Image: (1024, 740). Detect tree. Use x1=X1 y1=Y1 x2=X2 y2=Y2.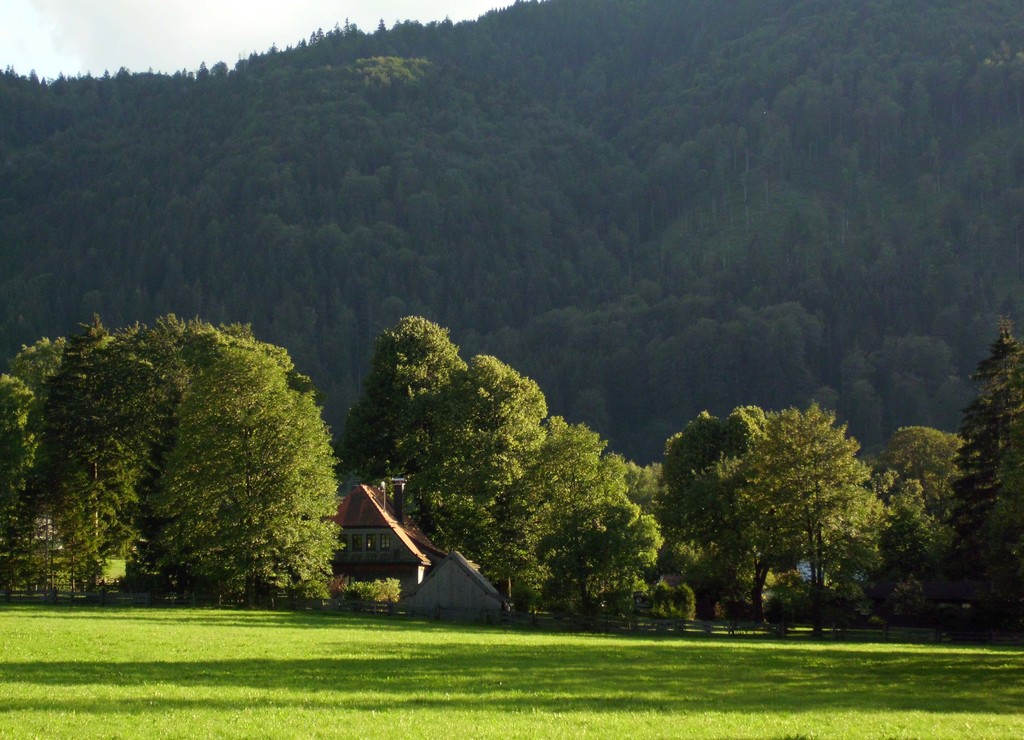
x1=948 y1=313 x2=1023 y2=636.
